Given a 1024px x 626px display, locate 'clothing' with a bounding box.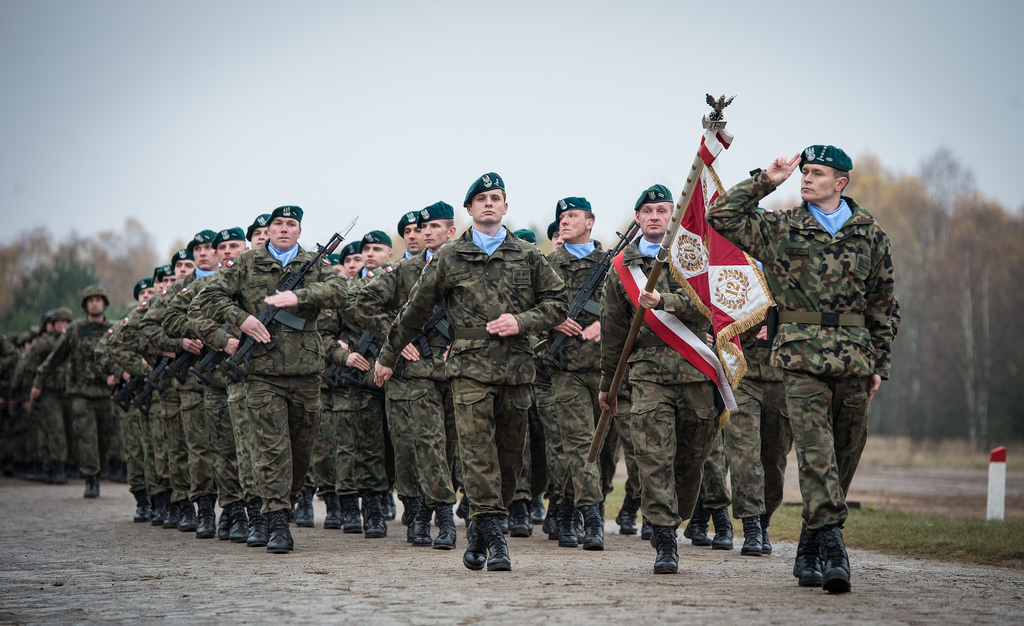
Located: box=[5, 330, 75, 477].
